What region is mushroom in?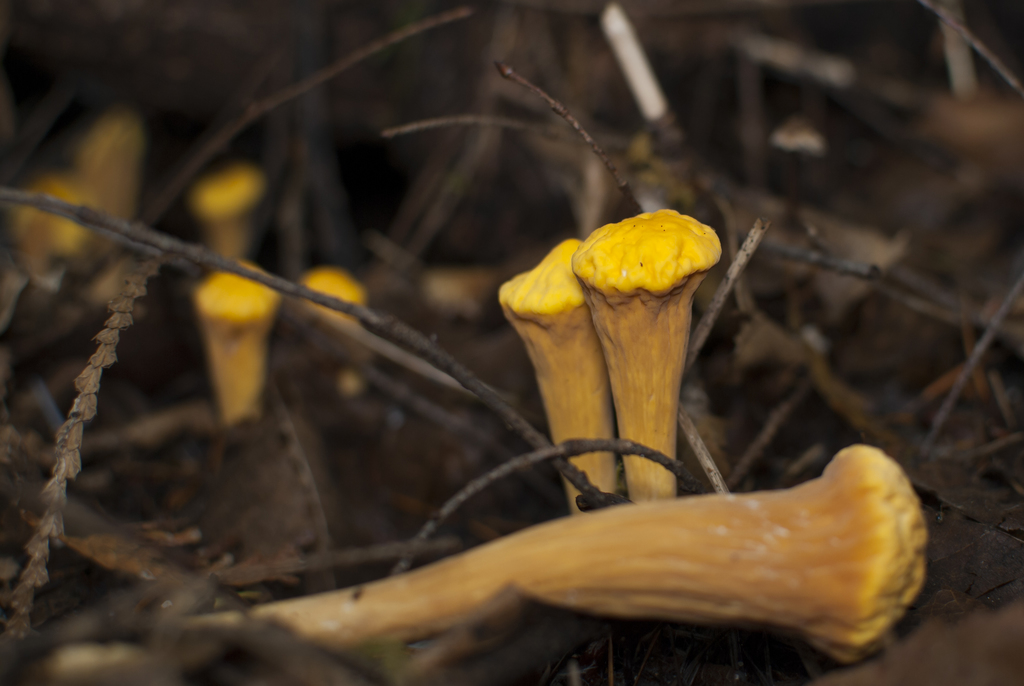
191, 167, 273, 265.
